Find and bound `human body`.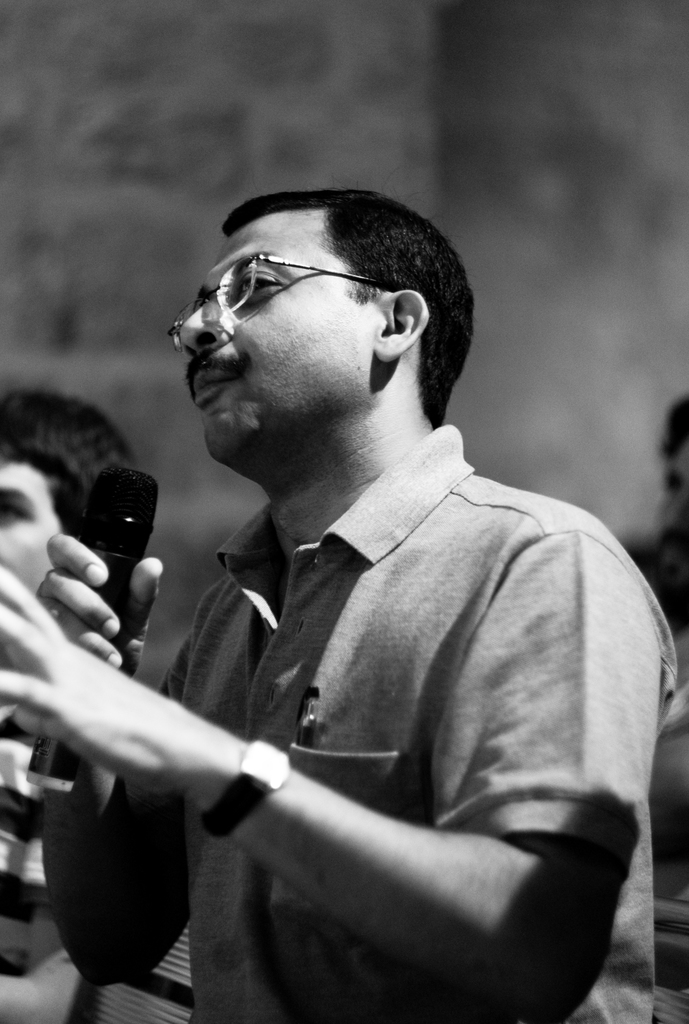
Bound: BBox(645, 636, 688, 1022).
